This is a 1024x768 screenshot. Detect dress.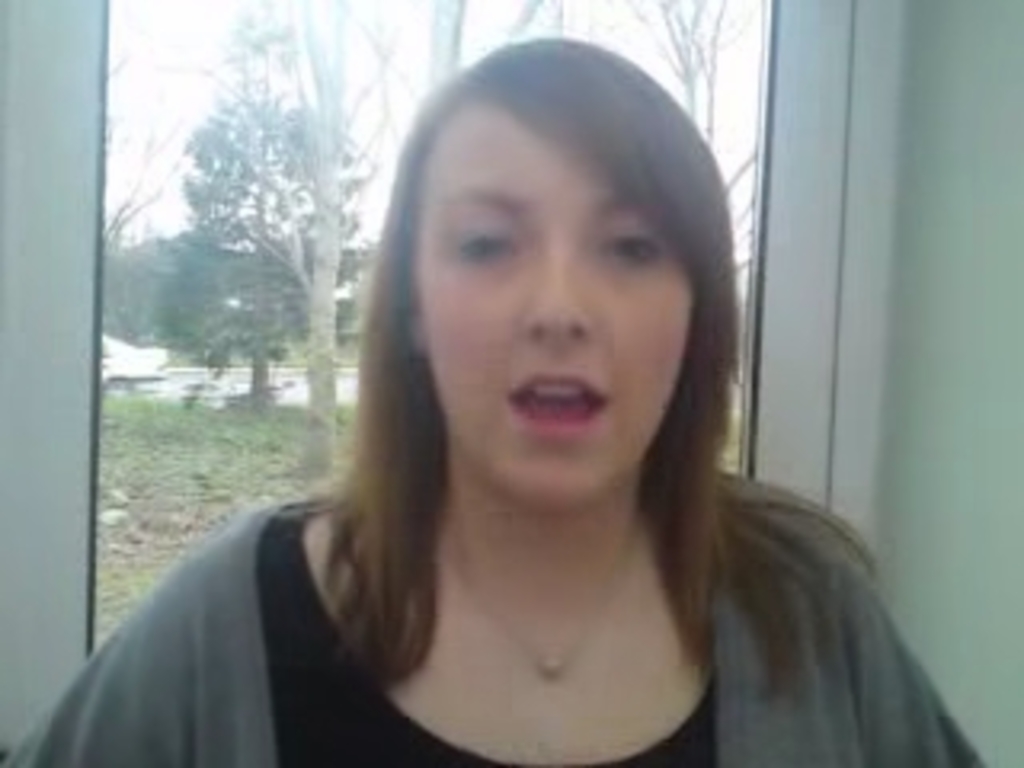
{"left": 259, "top": 502, "right": 717, "bottom": 765}.
